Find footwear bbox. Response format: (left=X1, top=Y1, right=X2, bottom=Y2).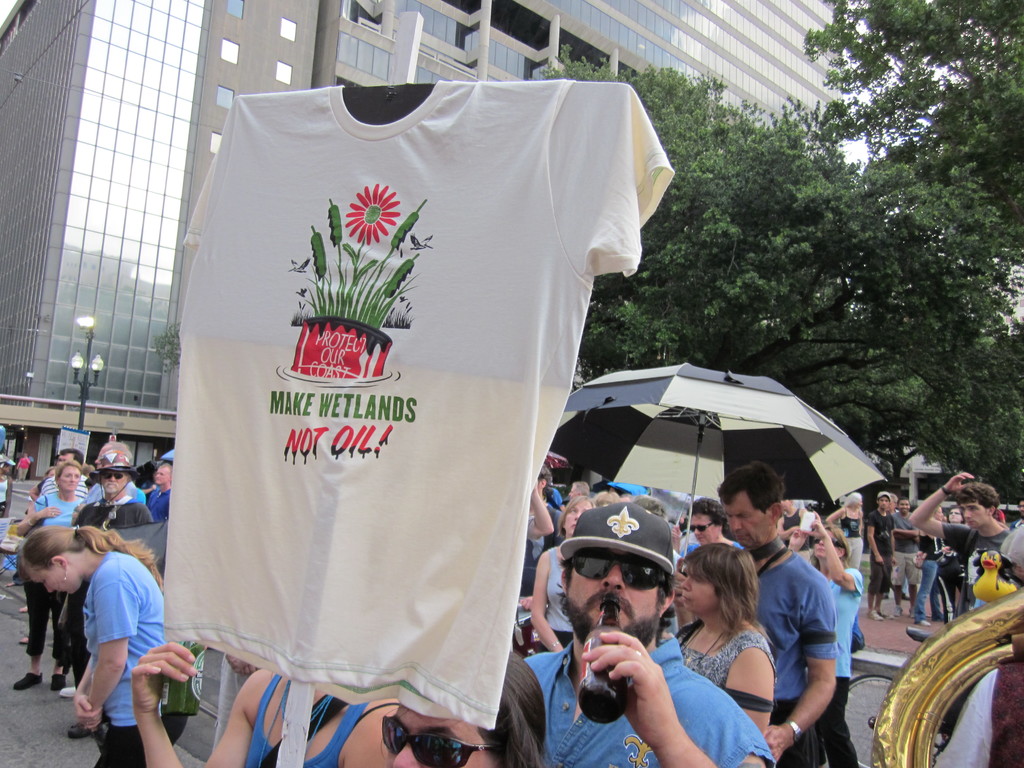
(left=867, top=609, right=881, bottom=620).
